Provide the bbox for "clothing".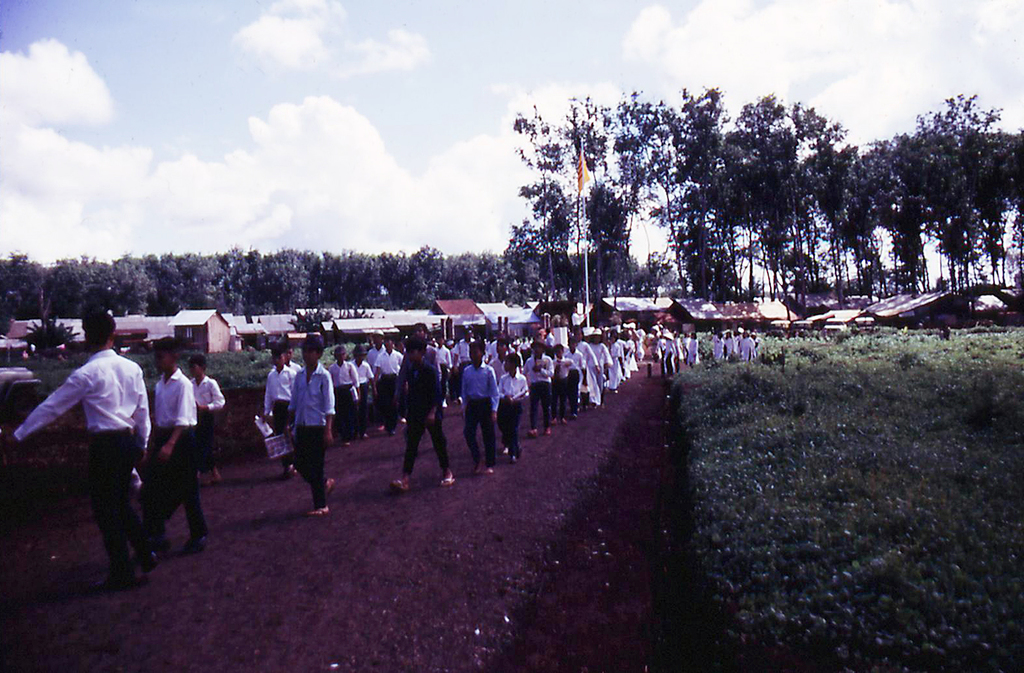
pyautogui.locateOnScreen(41, 322, 151, 555).
